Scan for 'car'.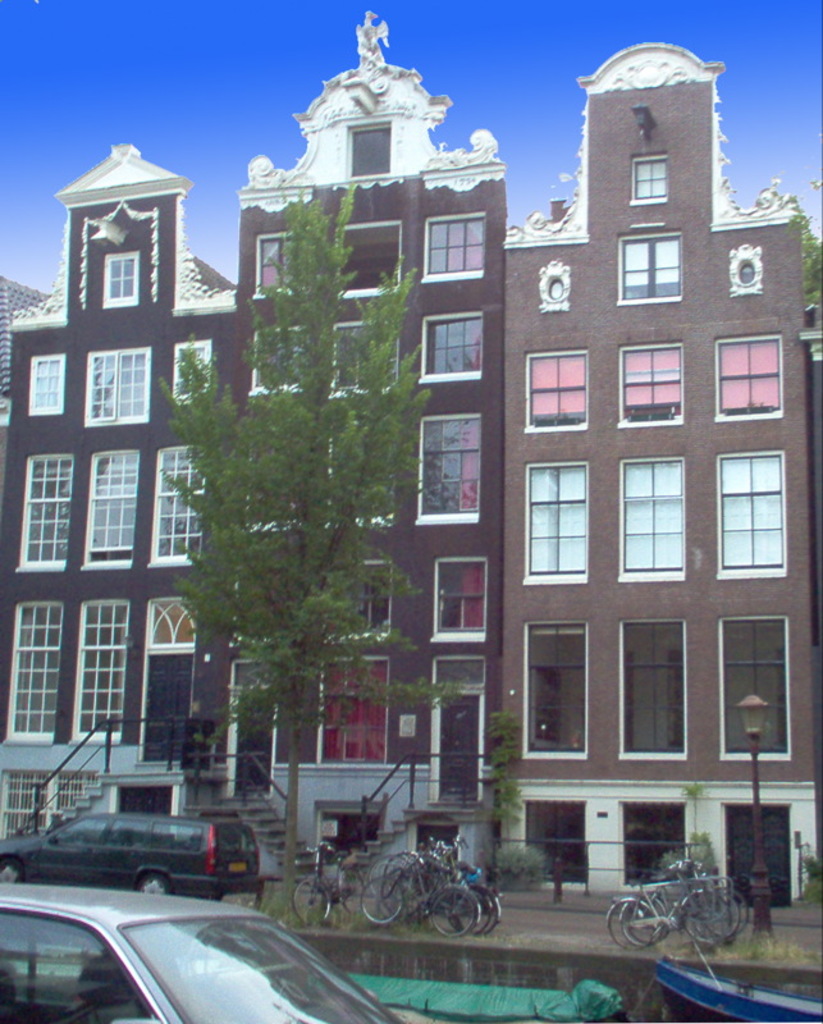
Scan result: x1=0, y1=809, x2=264, y2=899.
